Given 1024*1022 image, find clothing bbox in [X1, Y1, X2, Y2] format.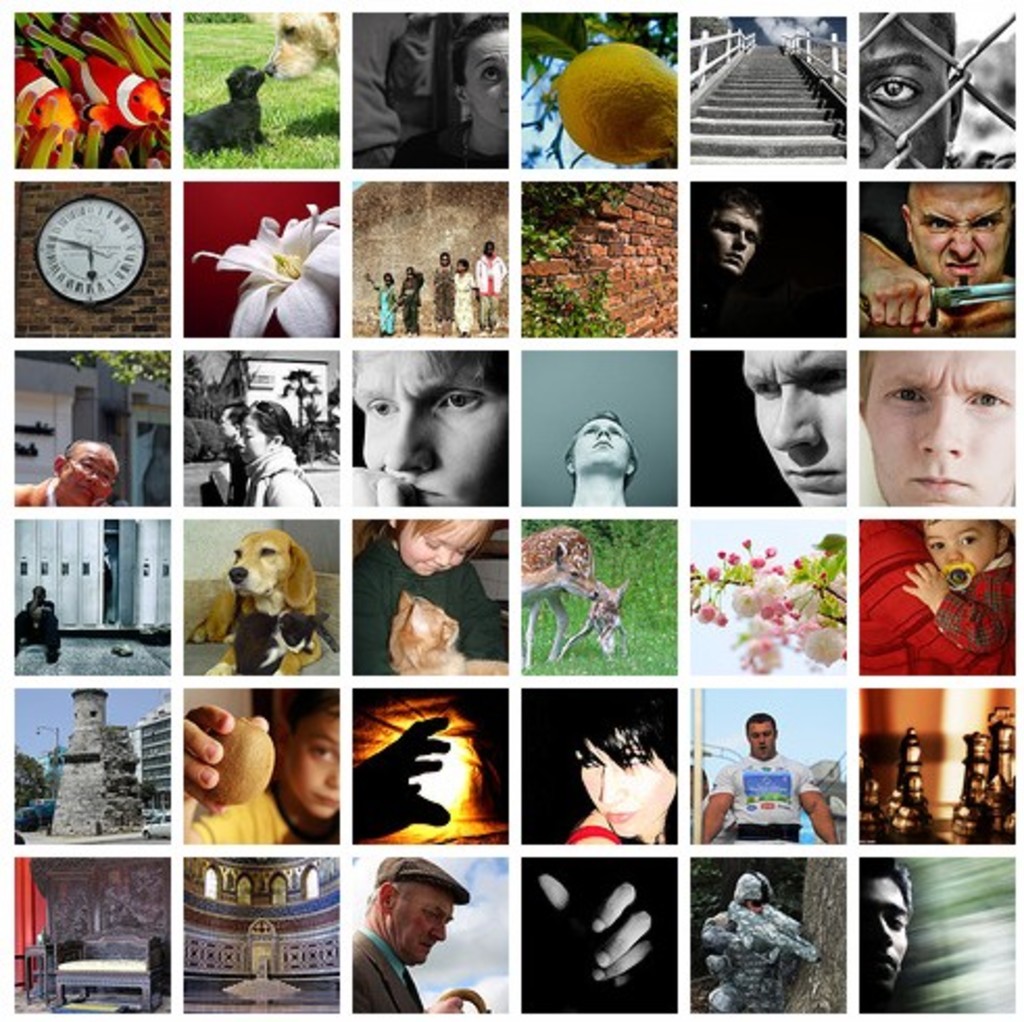
[244, 446, 323, 507].
